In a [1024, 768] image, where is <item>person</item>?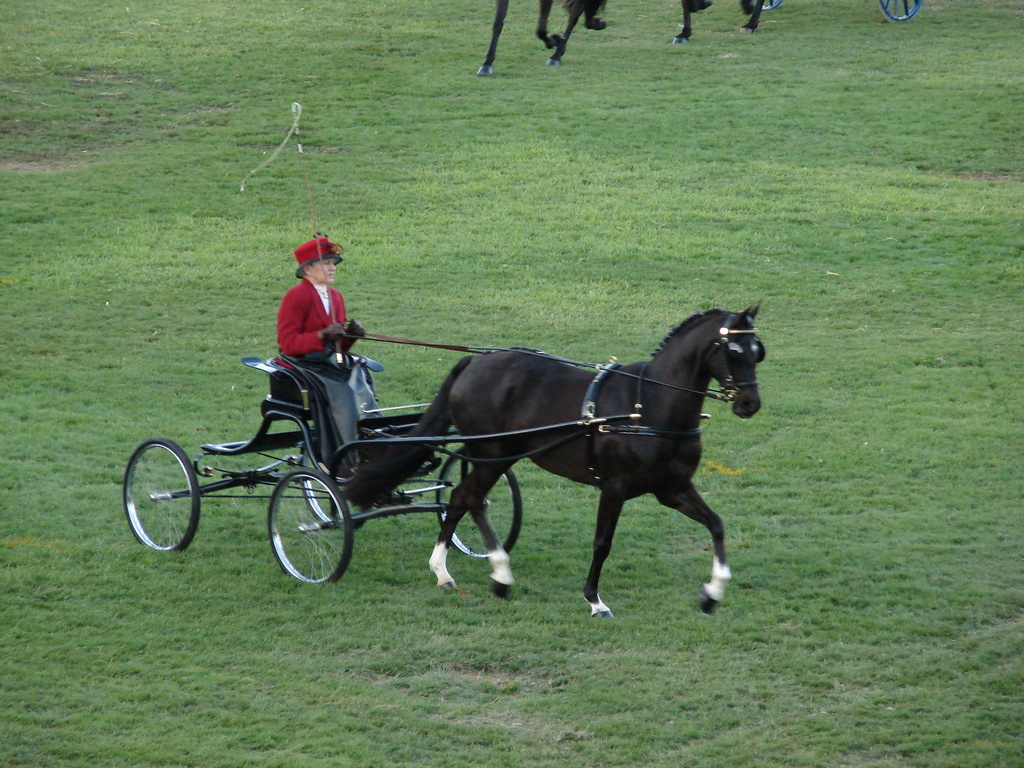
[x1=260, y1=245, x2=346, y2=384].
